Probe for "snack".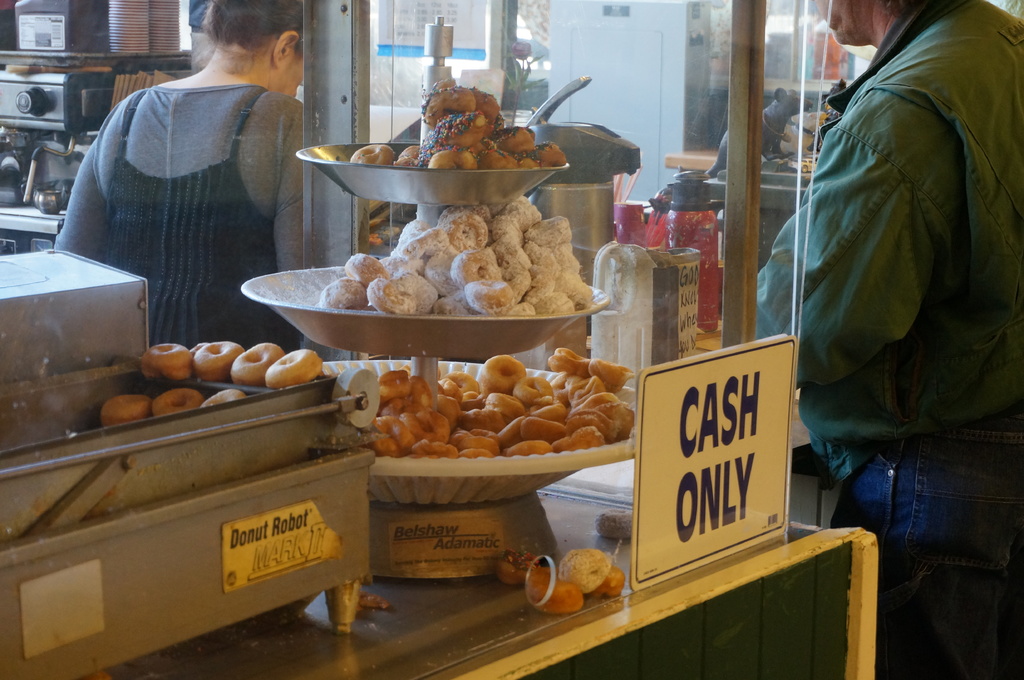
Probe result: l=148, t=384, r=208, b=413.
